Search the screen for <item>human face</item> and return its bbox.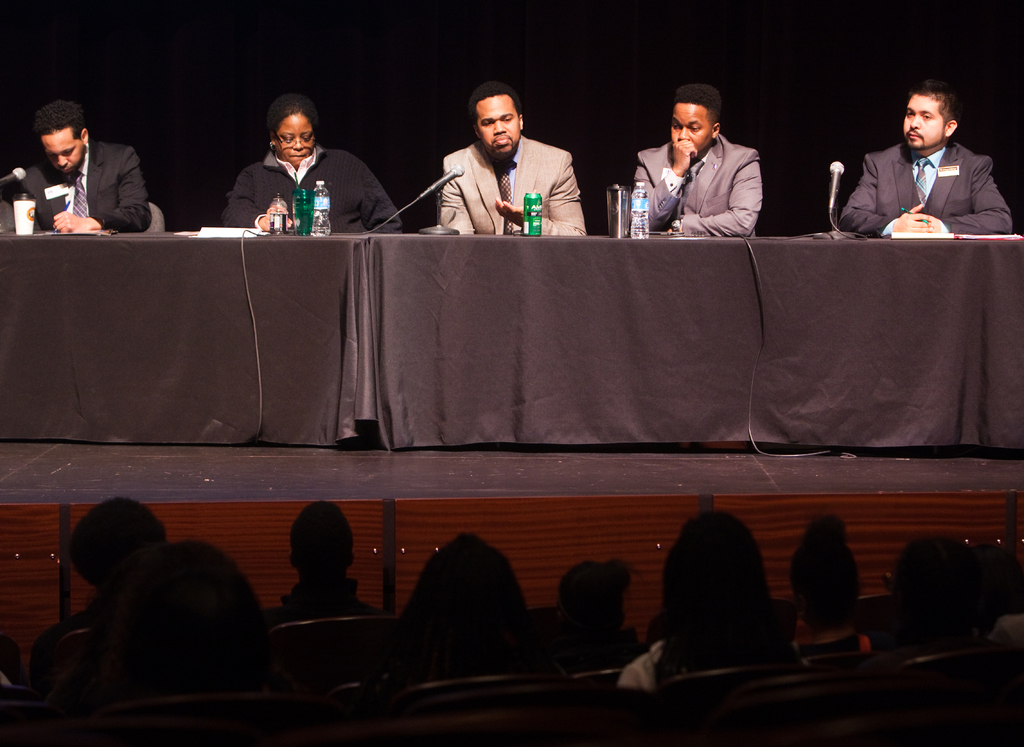
Found: crop(271, 111, 317, 168).
